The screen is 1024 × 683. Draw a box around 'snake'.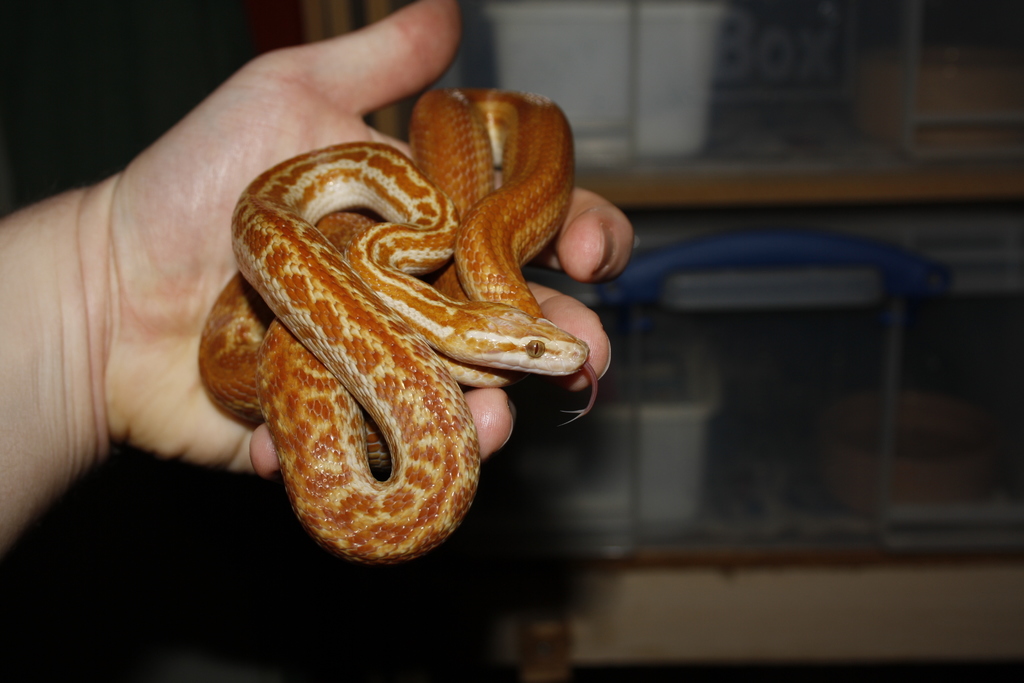
locate(193, 88, 599, 566).
